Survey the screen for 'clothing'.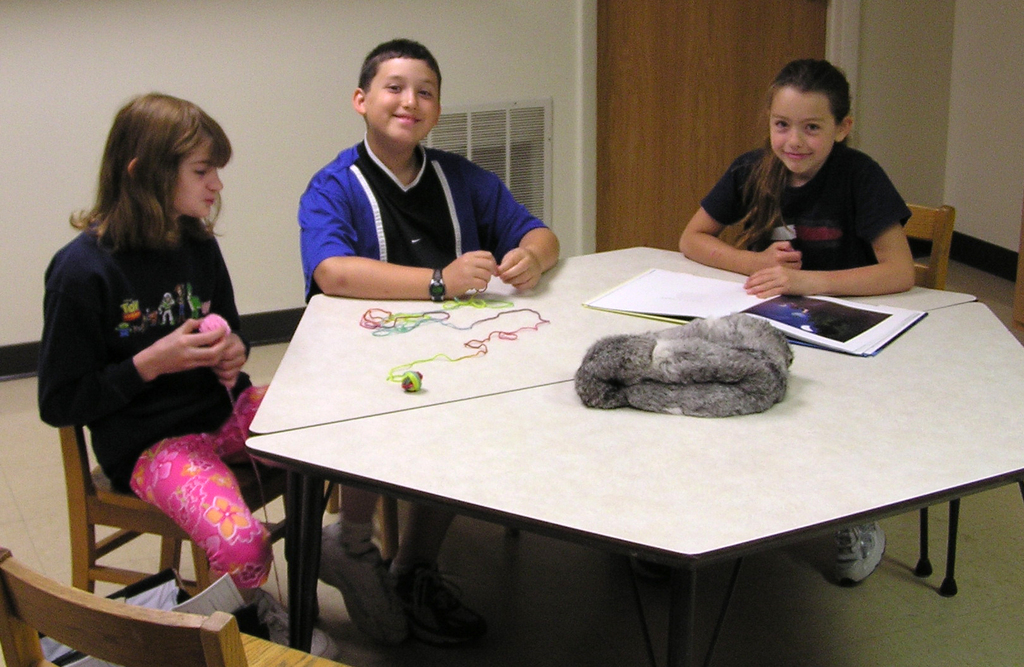
Survey found: <bbox>701, 140, 915, 269</bbox>.
